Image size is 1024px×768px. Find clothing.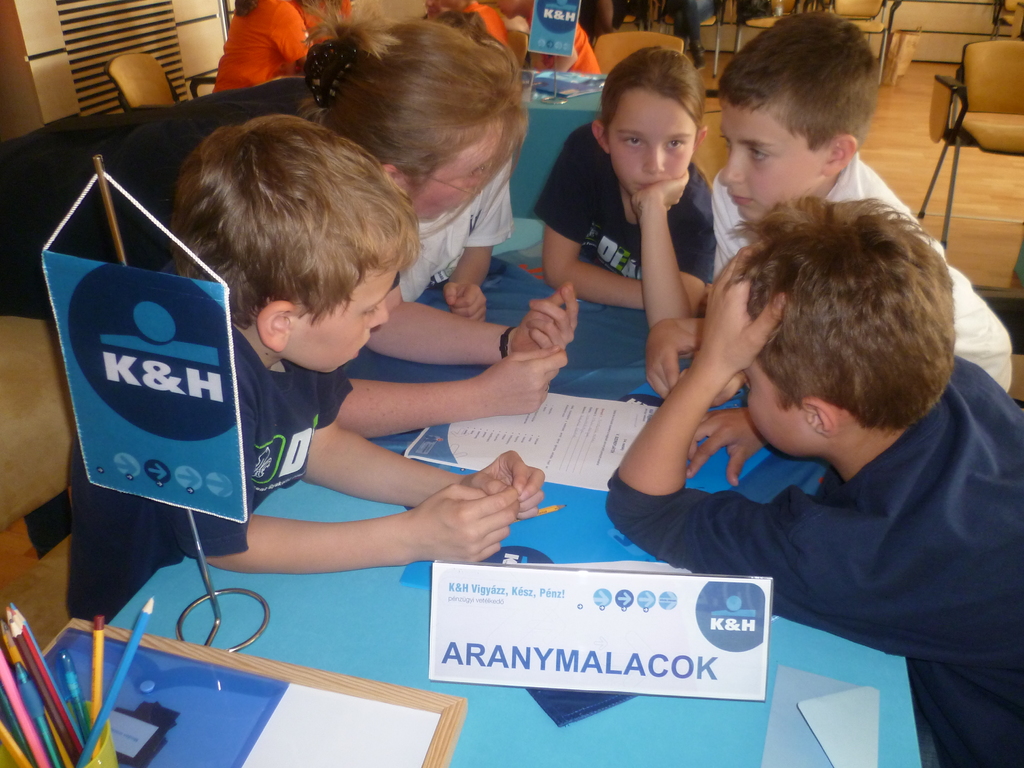
l=600, t=353, r=1023, b=762.
